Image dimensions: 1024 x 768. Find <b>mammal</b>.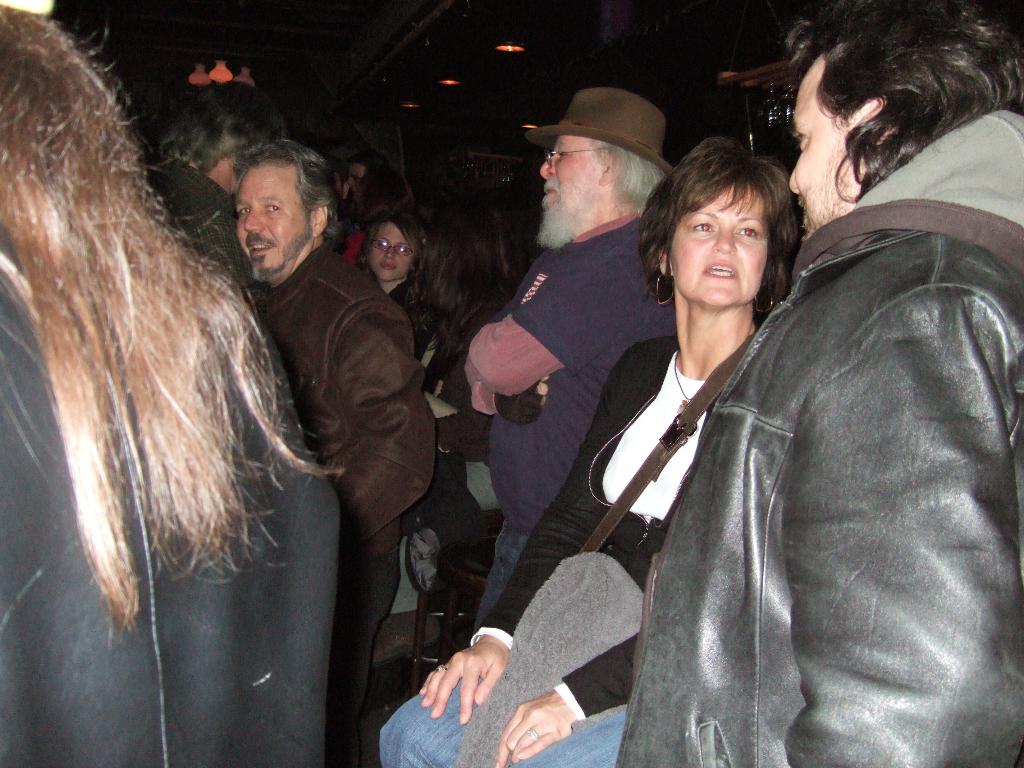
x1=375 y1=144 x2=806 y2=767.
